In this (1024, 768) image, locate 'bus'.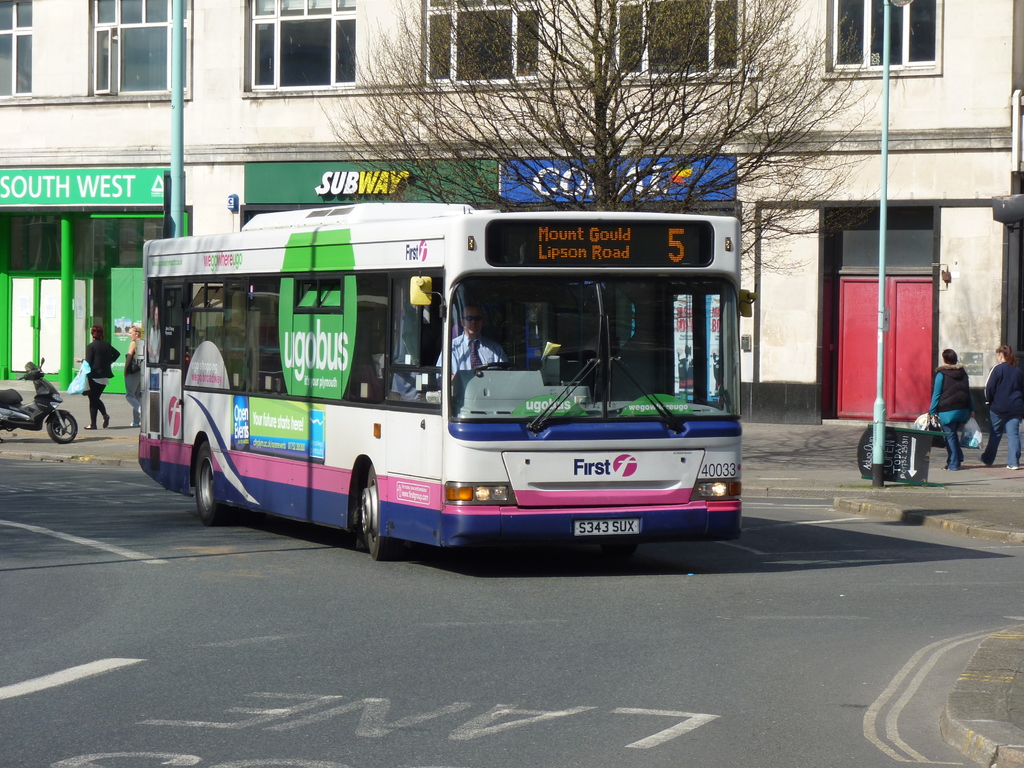
Bounding box: [133,198,755,558].
